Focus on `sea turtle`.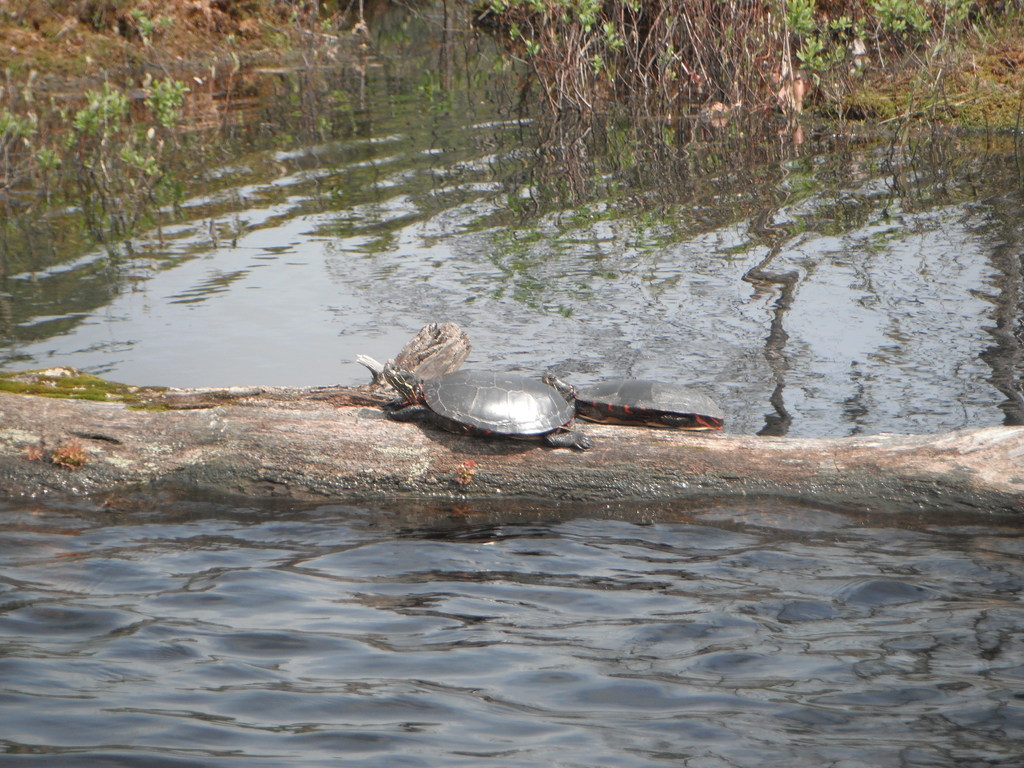
Focused at BBox(540, 373, 724, 439).
